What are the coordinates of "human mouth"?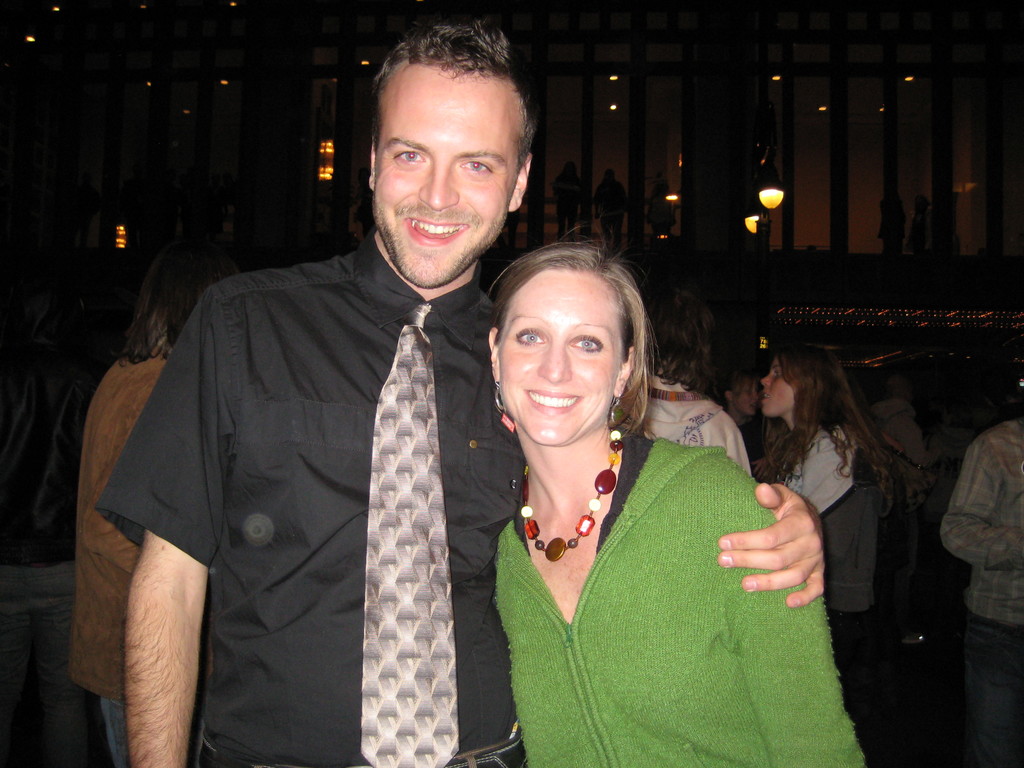
[left=524, top=383, right=579, bottom=417].
